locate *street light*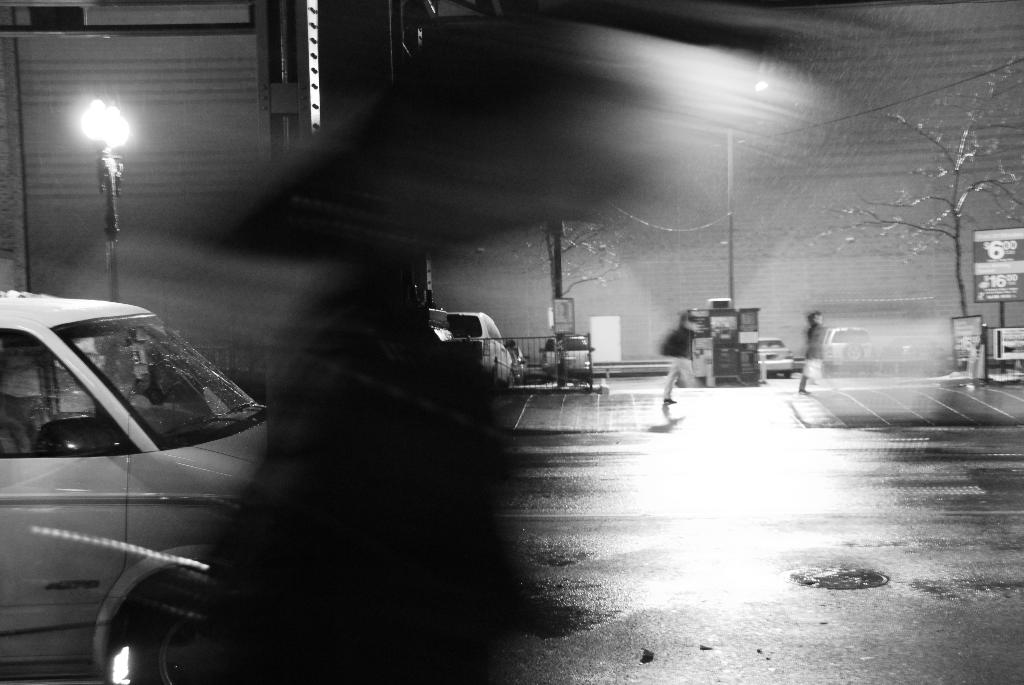
box=[717, 76, 771, 312]
